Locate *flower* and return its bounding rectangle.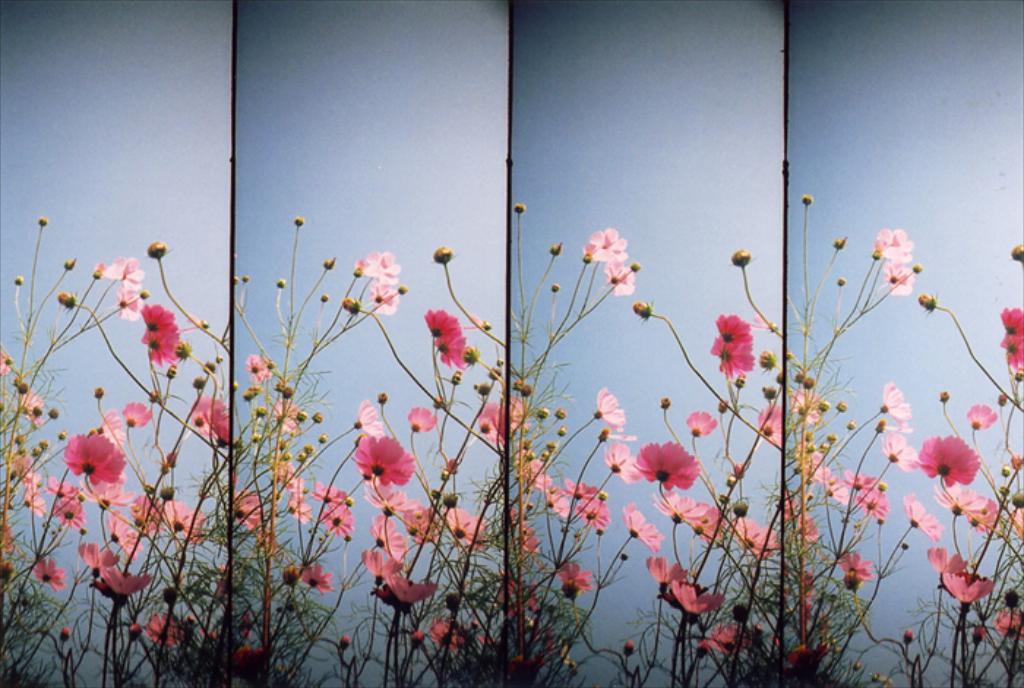
369/515/415/565.
